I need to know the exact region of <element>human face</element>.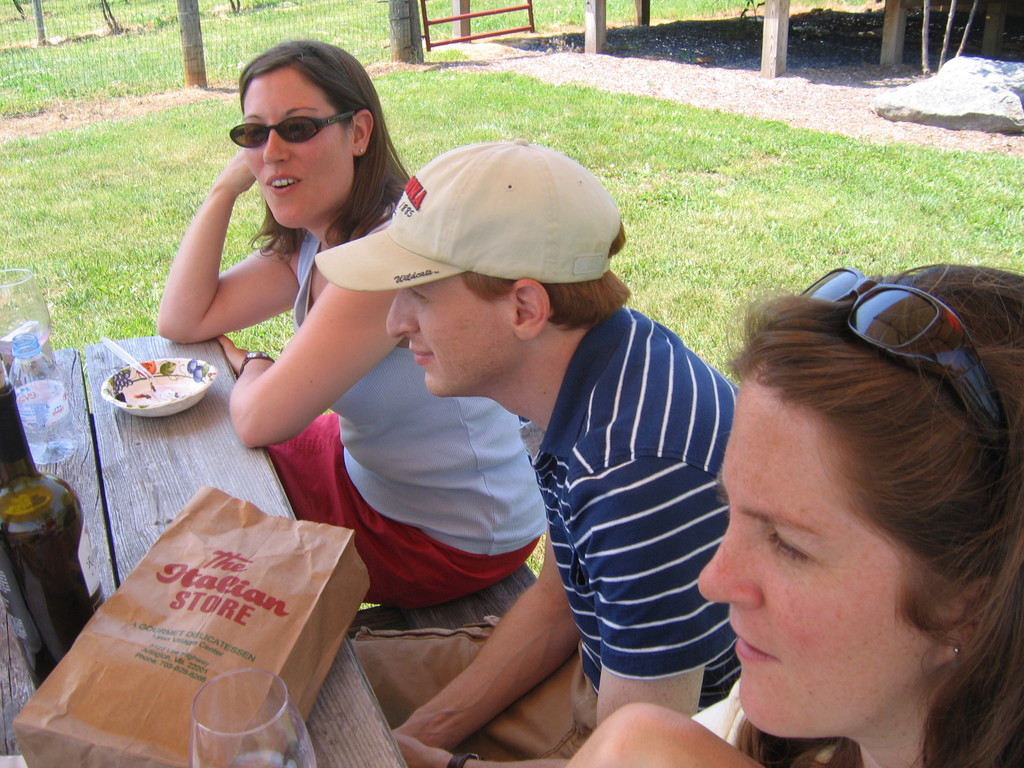
Region: 700,381,938,732.
